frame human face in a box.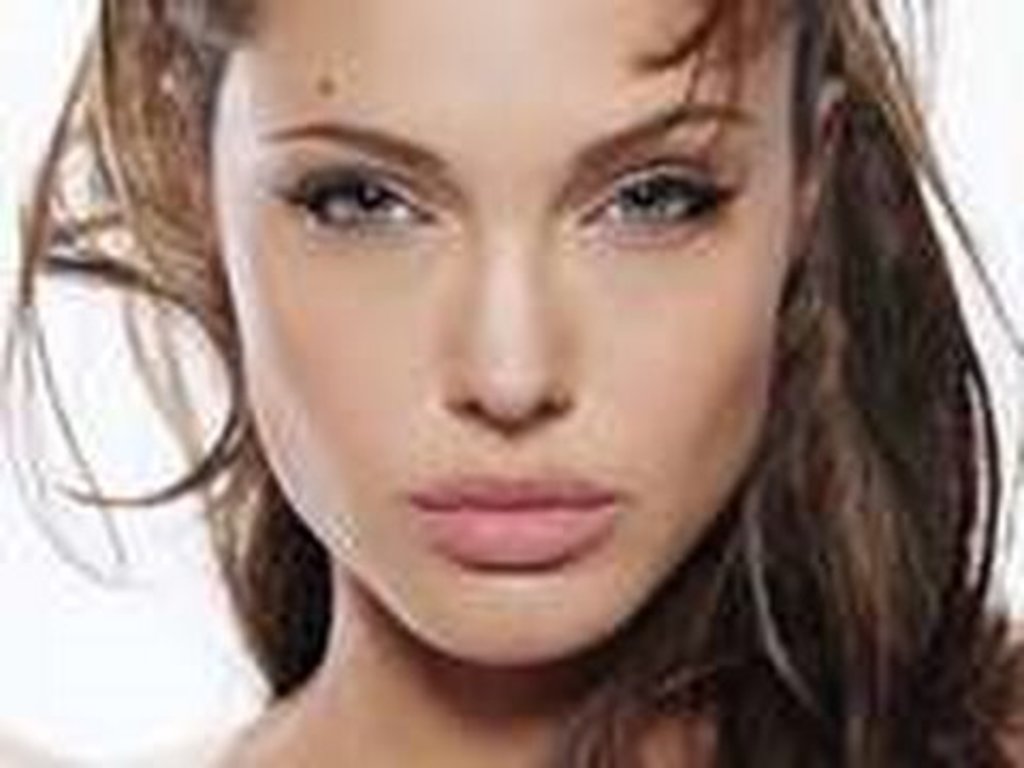
(203, 0, 800, 678).
